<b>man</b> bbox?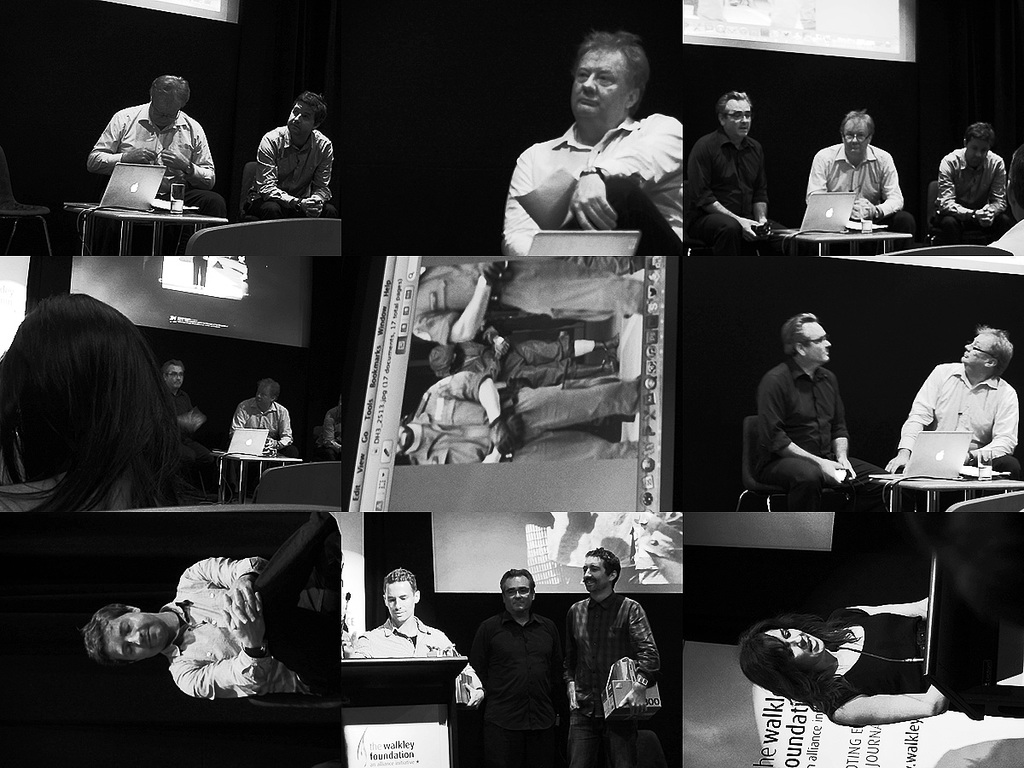
box=[747, 314, 894, 518]
